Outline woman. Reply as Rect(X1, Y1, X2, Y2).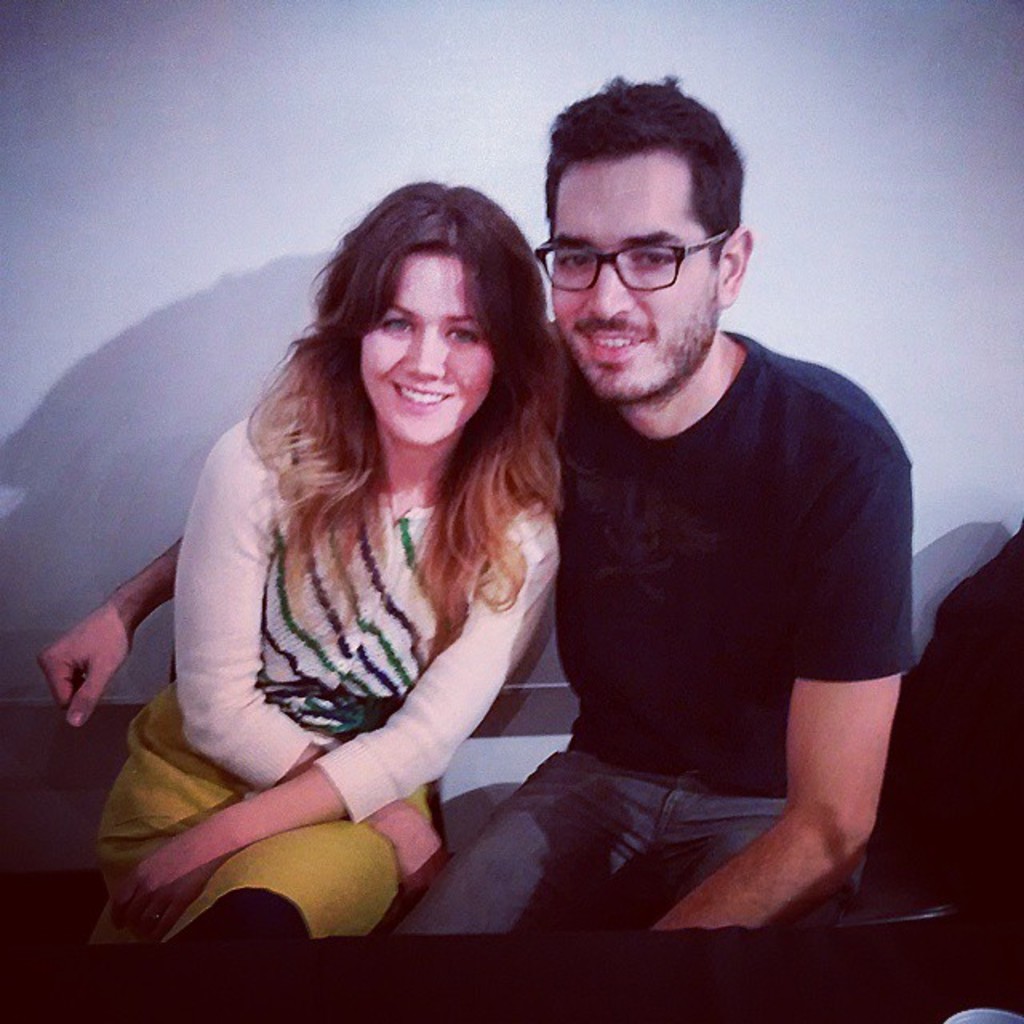
Rect(99, 173, 626, 950).
